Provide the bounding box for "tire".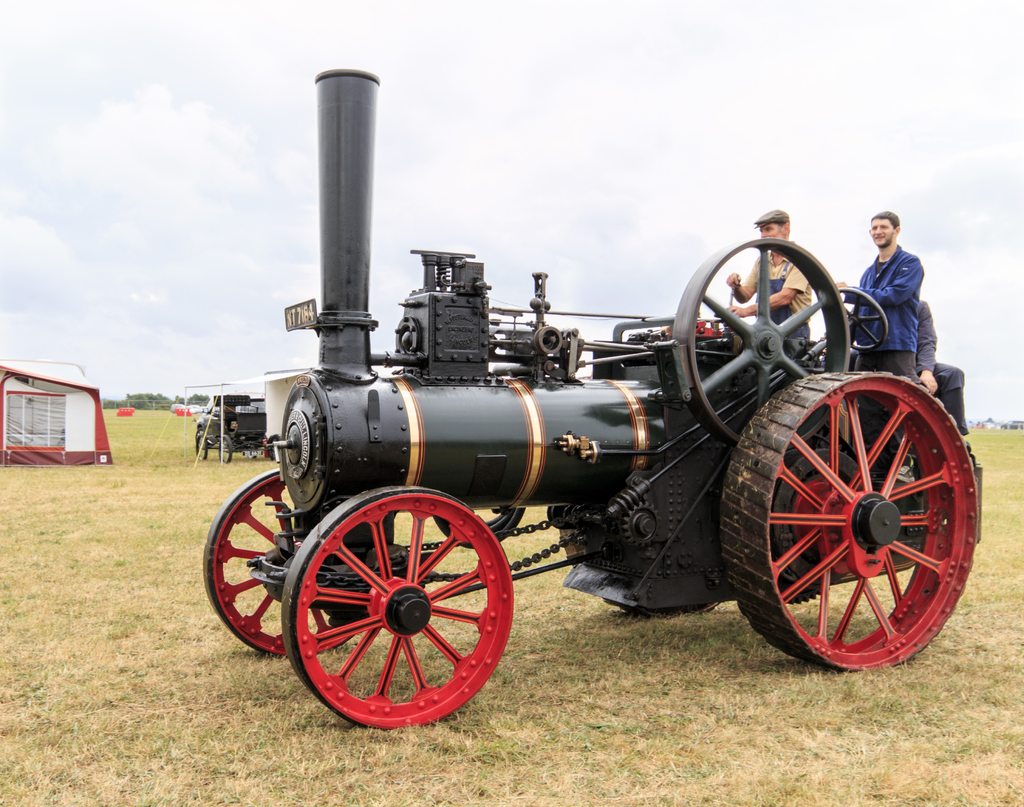
214 435 233 464.
